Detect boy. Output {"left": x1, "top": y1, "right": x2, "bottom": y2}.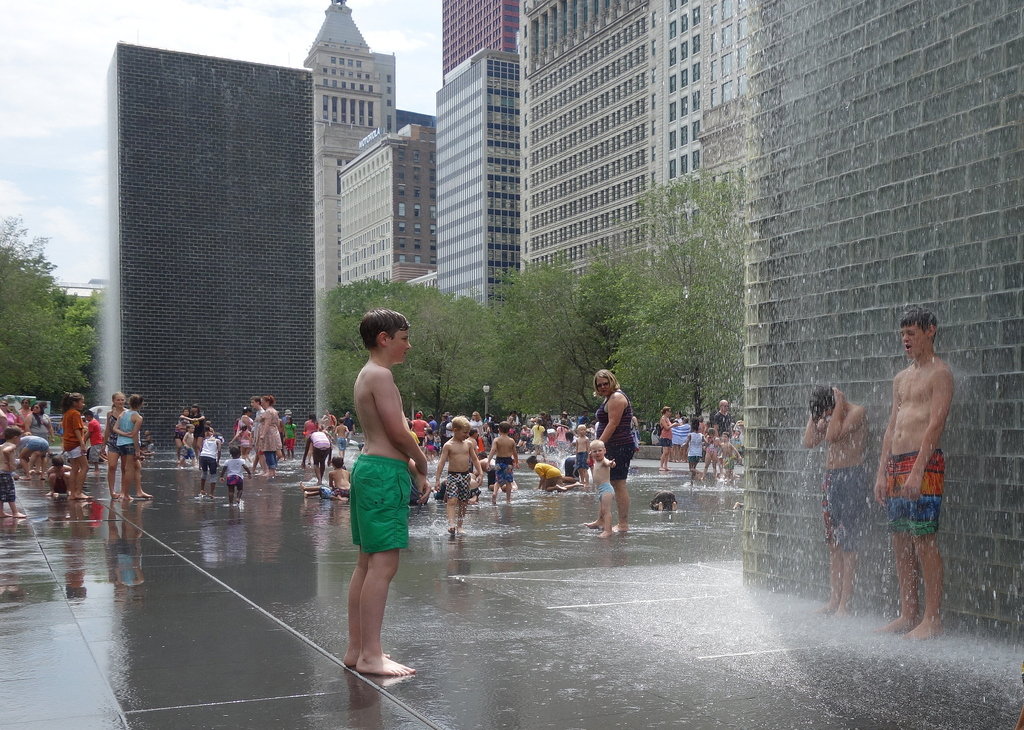
{"left": 435, "top": 415, "right": 482, "bottom": 535}.
